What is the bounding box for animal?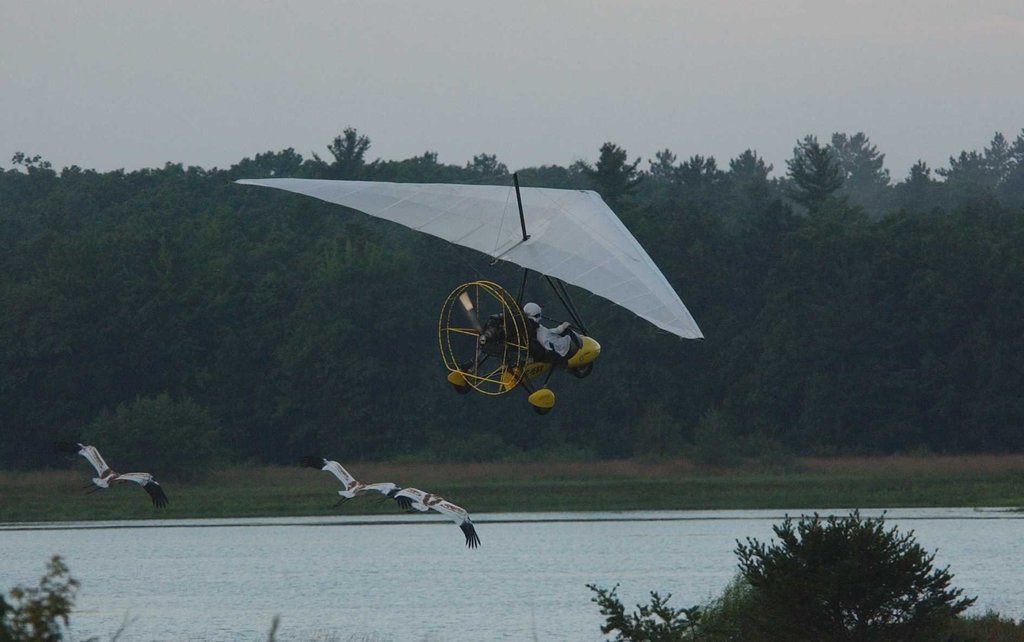
bbox=[392, 490, 481, 549].
